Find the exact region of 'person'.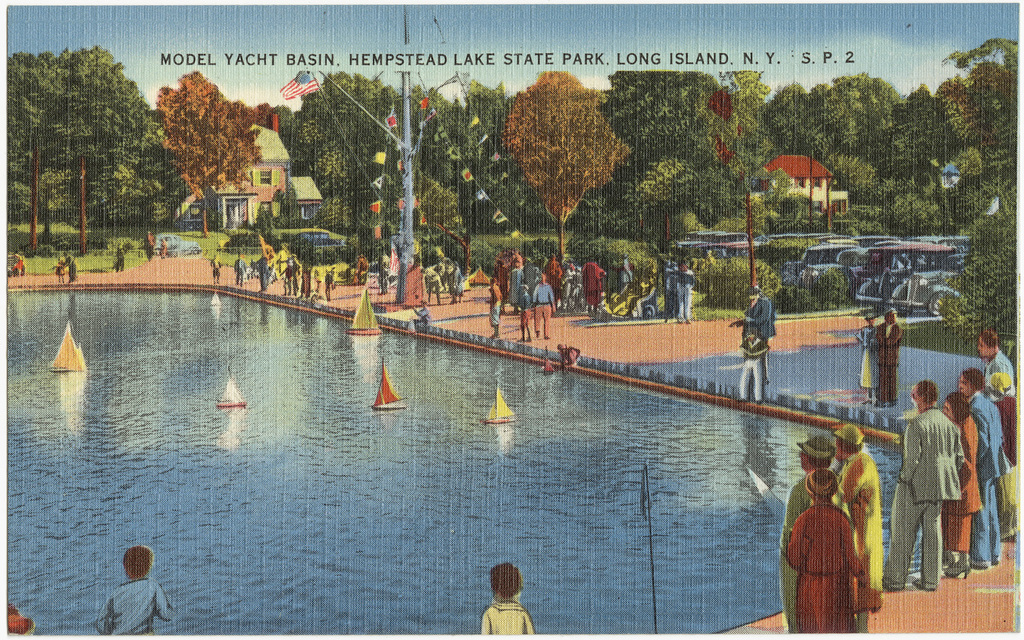
Exact region: {"left": 735, "top": 326, "right": 770, "bottom": 401}.
